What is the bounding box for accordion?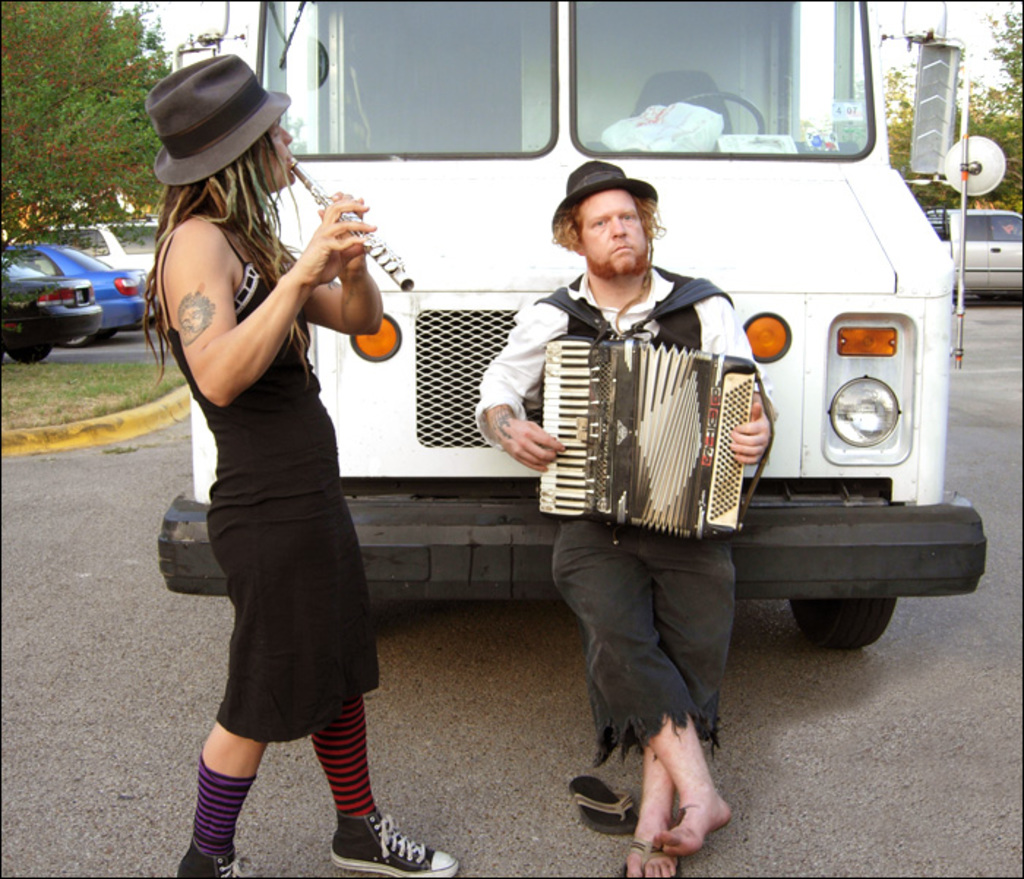
pyautogui.locateOnScreen(538, 271, 767, 531).
